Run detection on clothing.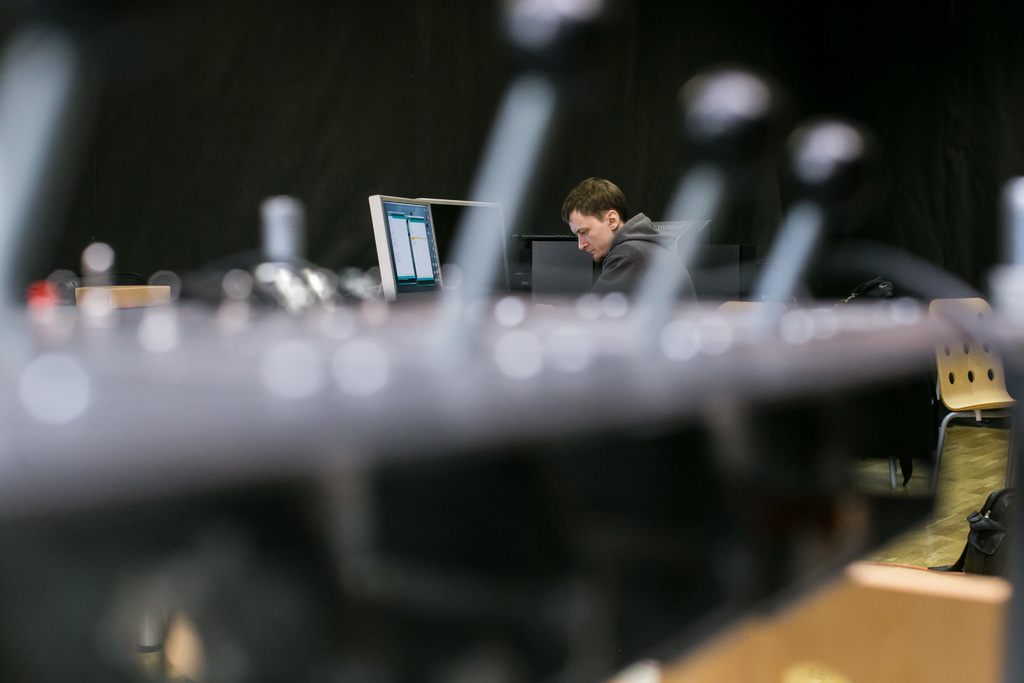
Result: <bbox>545, 217, 685, 293</bbox>.
